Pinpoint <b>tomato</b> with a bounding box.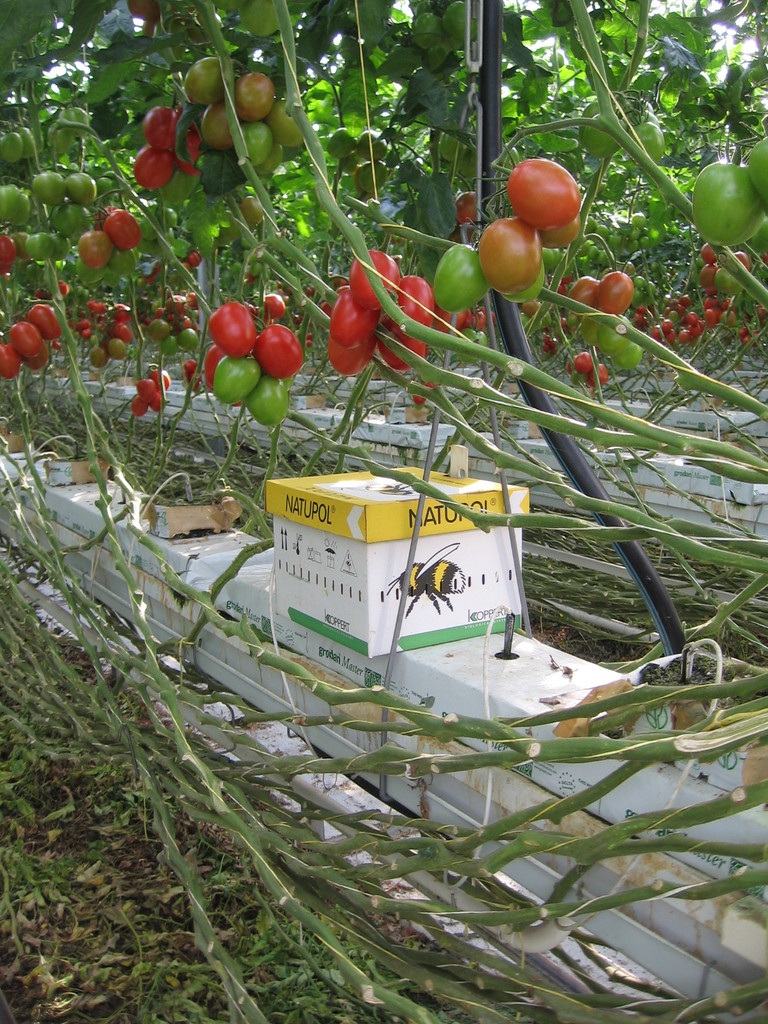
BBox(569, 280, 595, 308).
